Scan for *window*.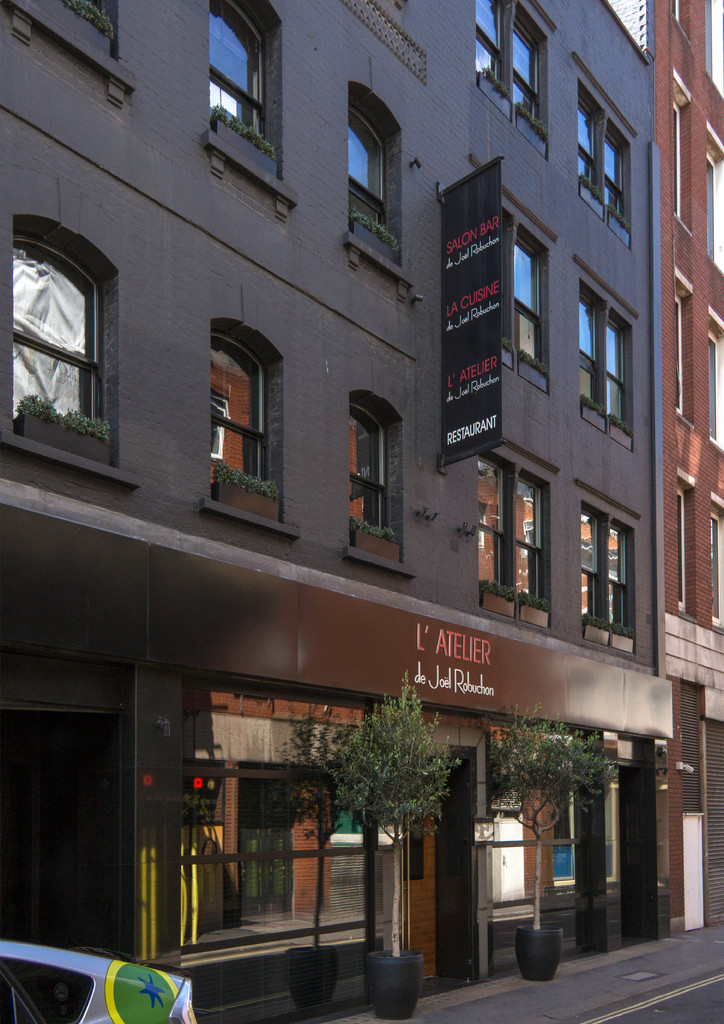
Scan result: 709, 305, 723, 449.
